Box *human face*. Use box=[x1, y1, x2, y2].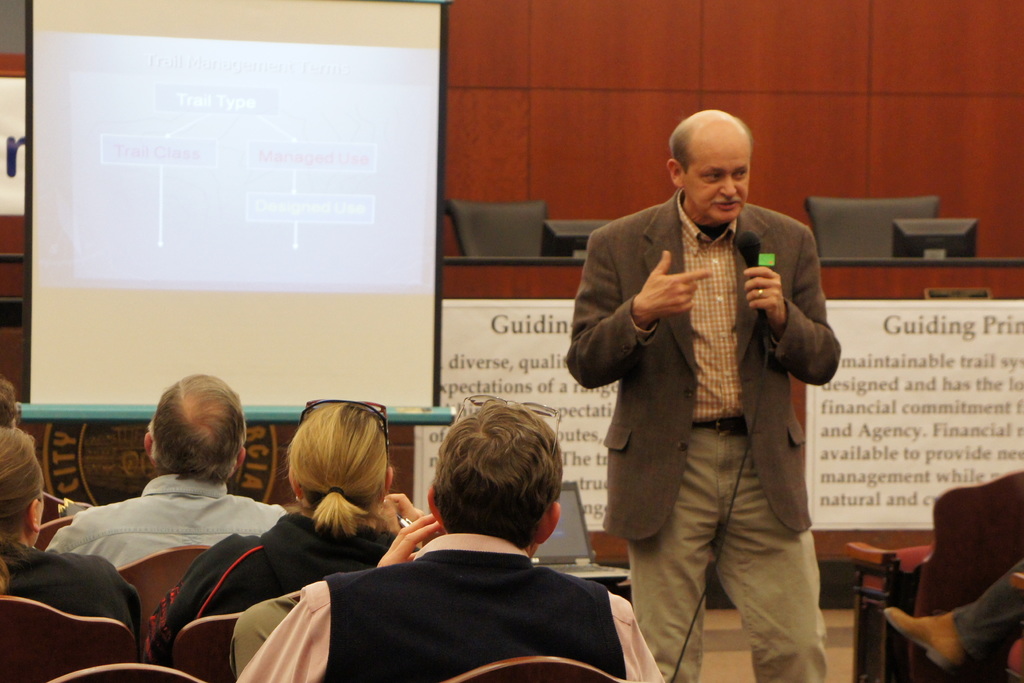
box=[682, 128, 746, 222].
